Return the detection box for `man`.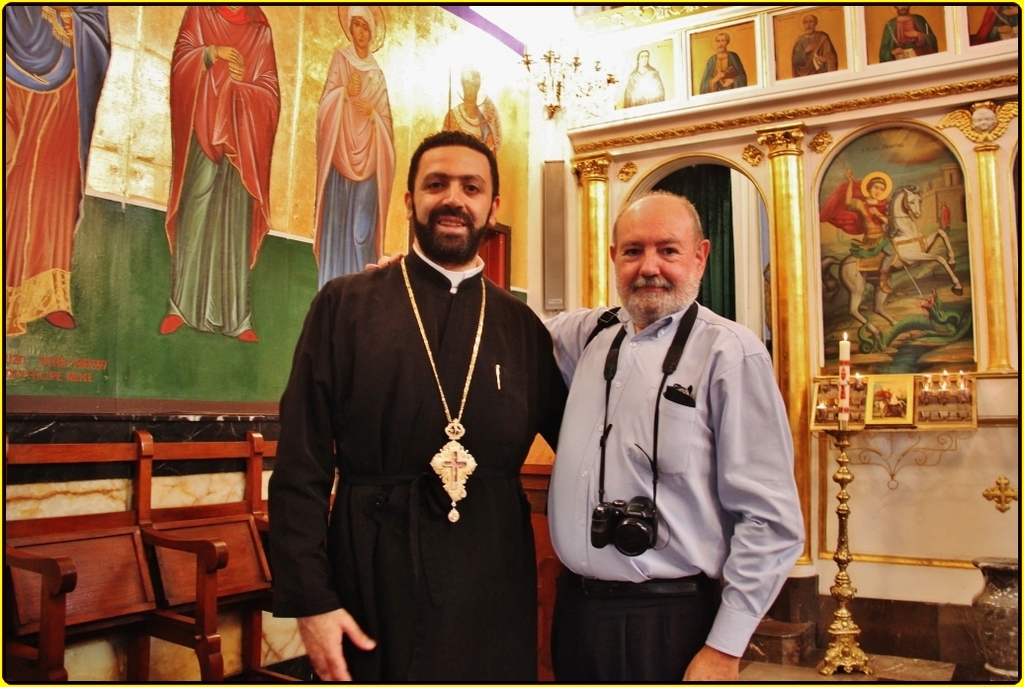
{"left": 698, "top": 31, "right": 744, "bottom": 93}.
